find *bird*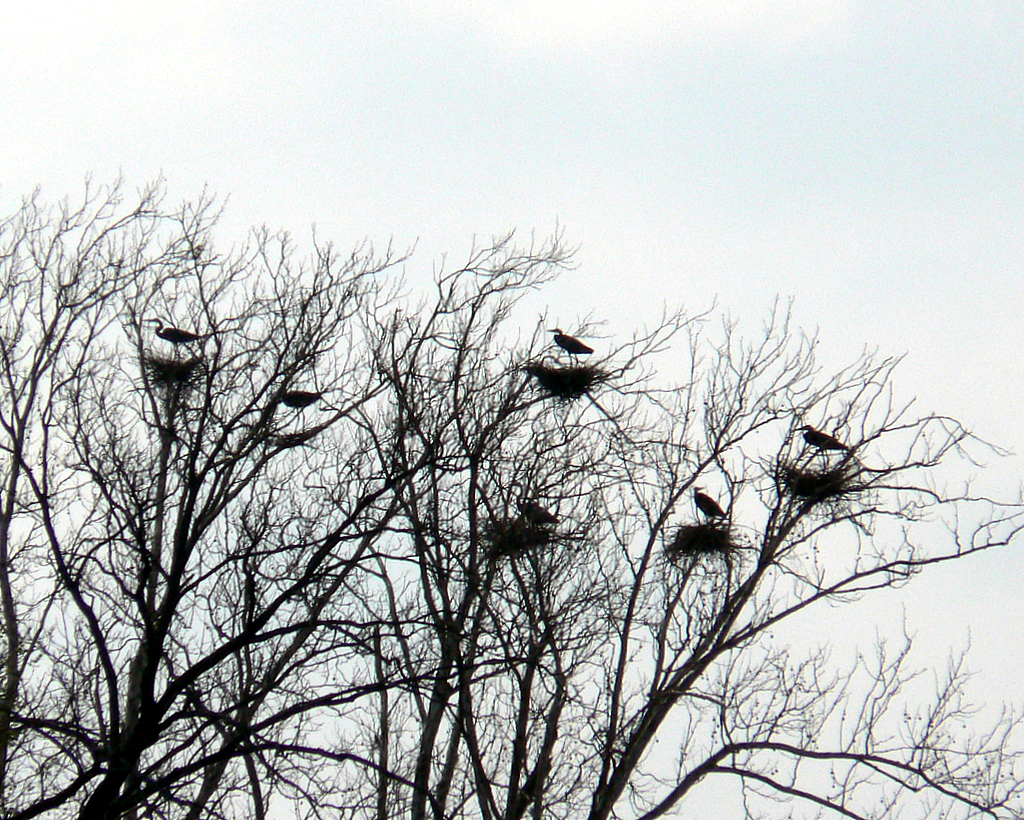
pyautogui.locateOnScreen(283, 389, 331, 432)
